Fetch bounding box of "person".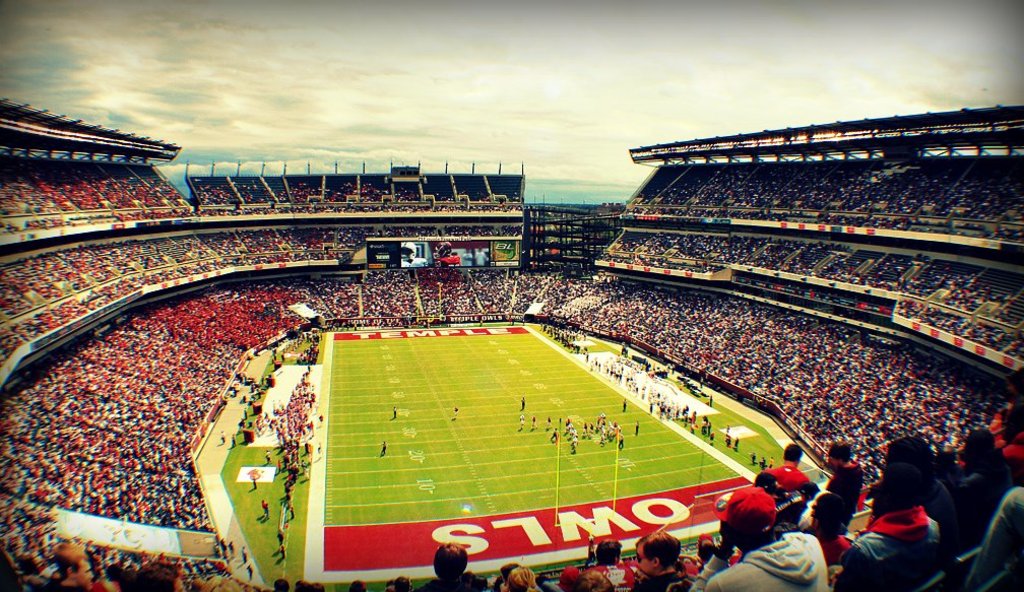
Bbox: x1=969, y1=457, x2=1023, y2=591.
